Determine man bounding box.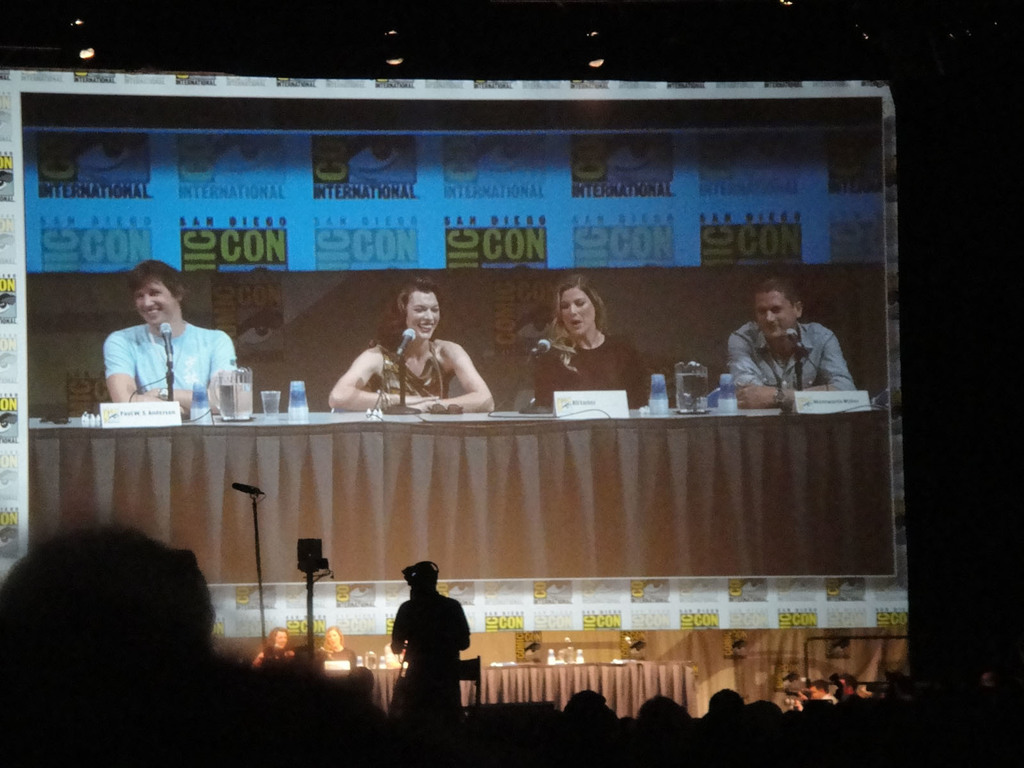
Determined: bbox=[382, 561, 467, 722].
